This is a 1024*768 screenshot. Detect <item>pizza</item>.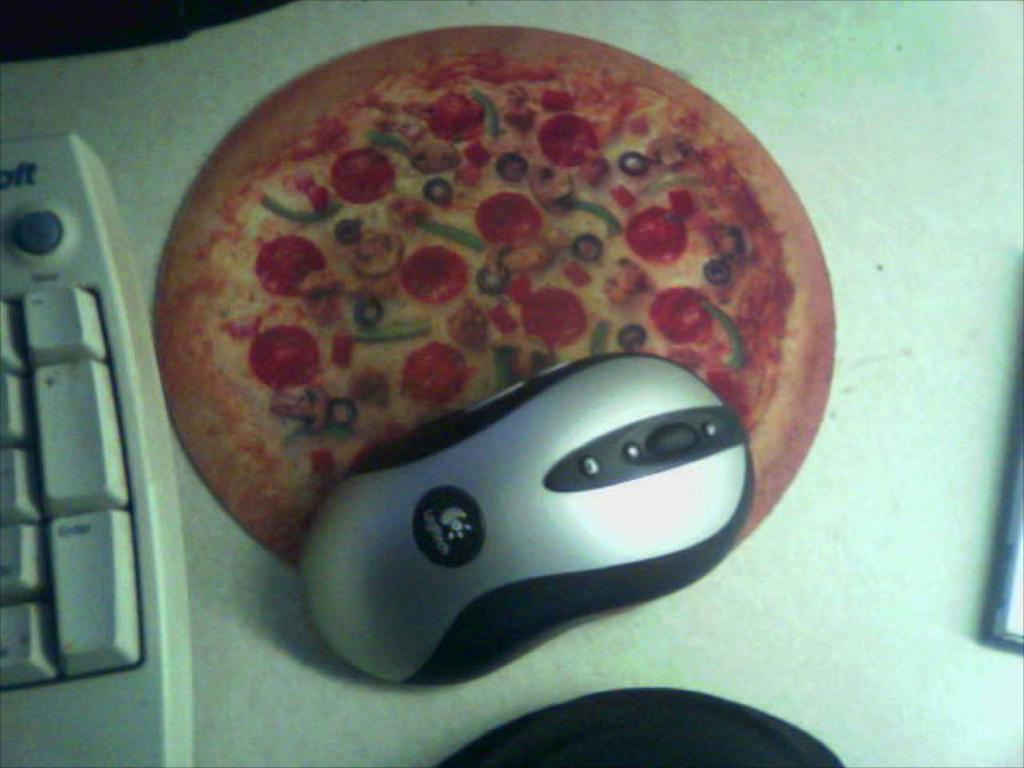
pyautogui.locateOnScreen(136, 5, 818, 597).
